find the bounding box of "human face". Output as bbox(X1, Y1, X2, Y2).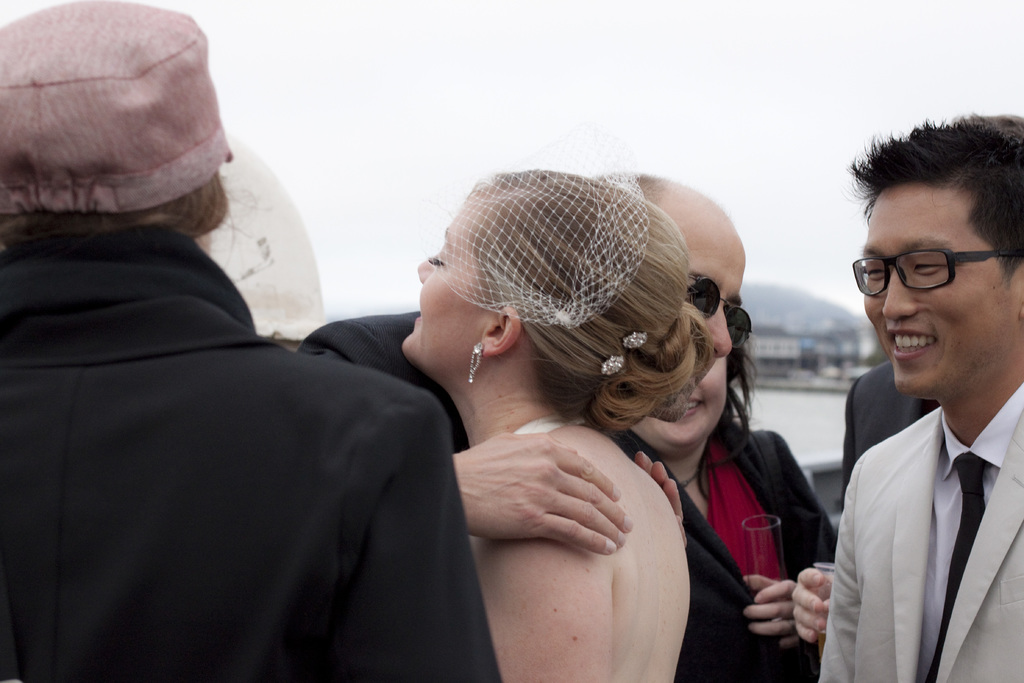
bbox(860, 188, 1018, 394).
